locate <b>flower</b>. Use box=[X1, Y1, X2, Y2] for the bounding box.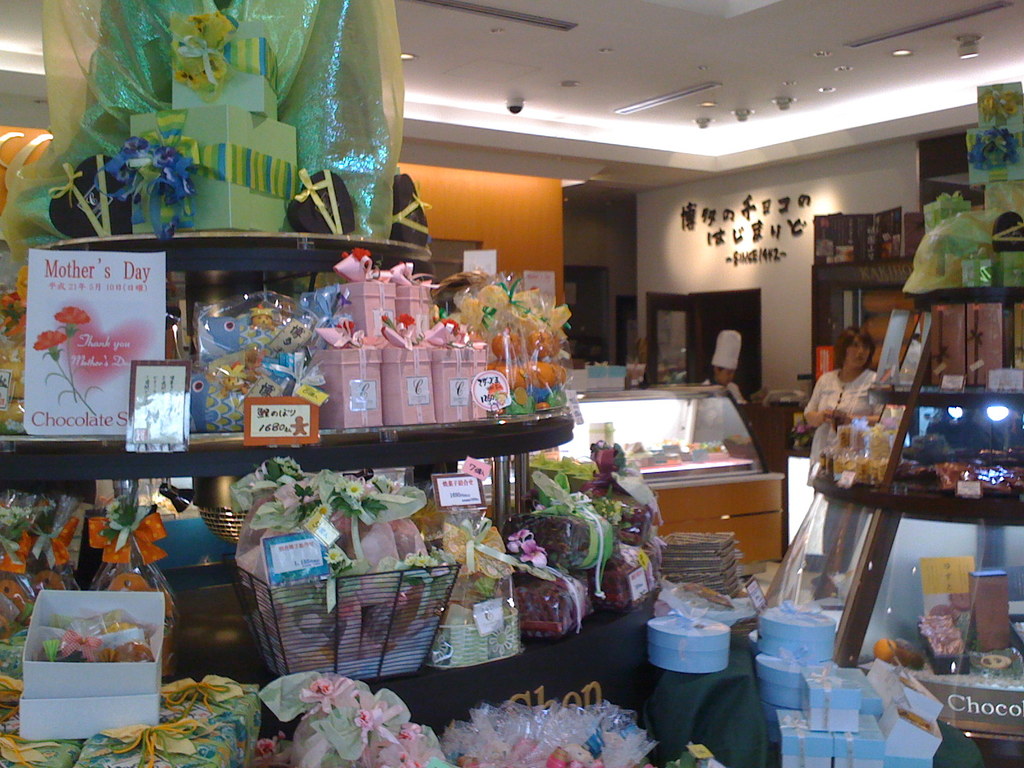
box=[317, 502, 330, 522].
